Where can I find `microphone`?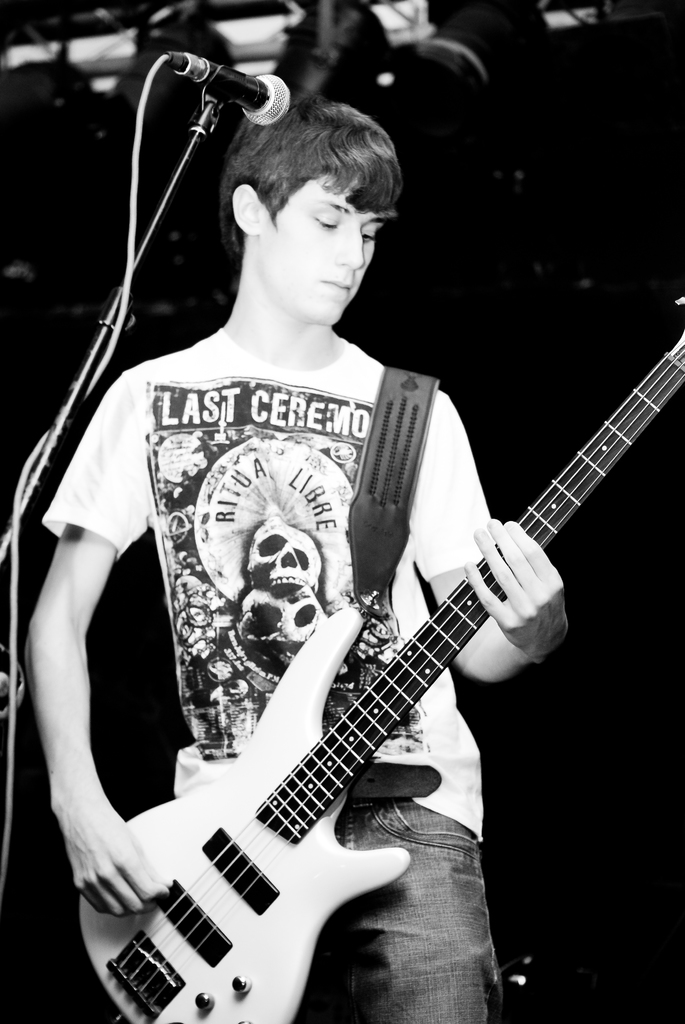
You can find it at {"x1": 160, "y1": 47, "x2": 290, "y2": 126}.
